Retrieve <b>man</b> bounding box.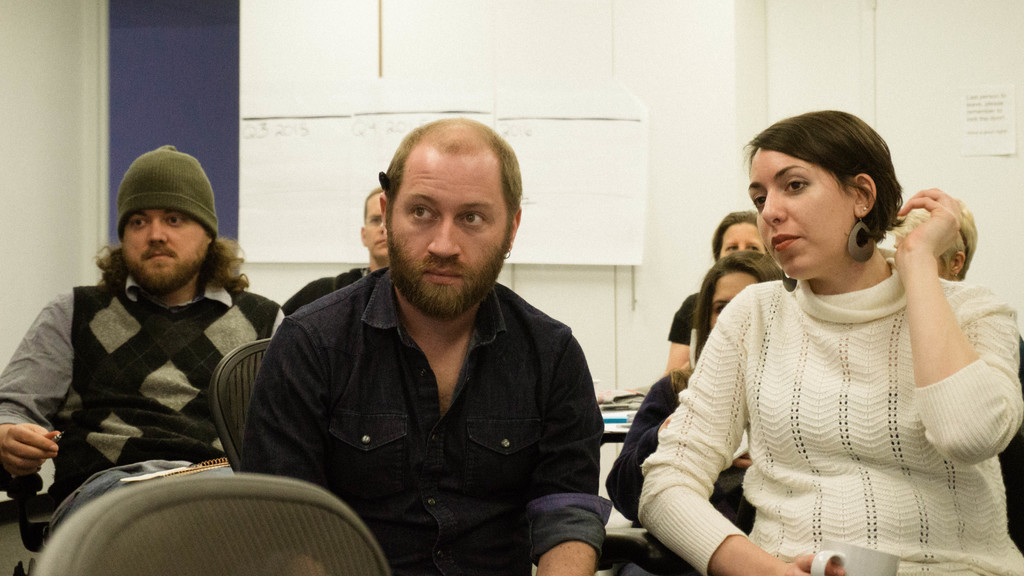
Bounding box: Rect(0, 141, 283, 533).
